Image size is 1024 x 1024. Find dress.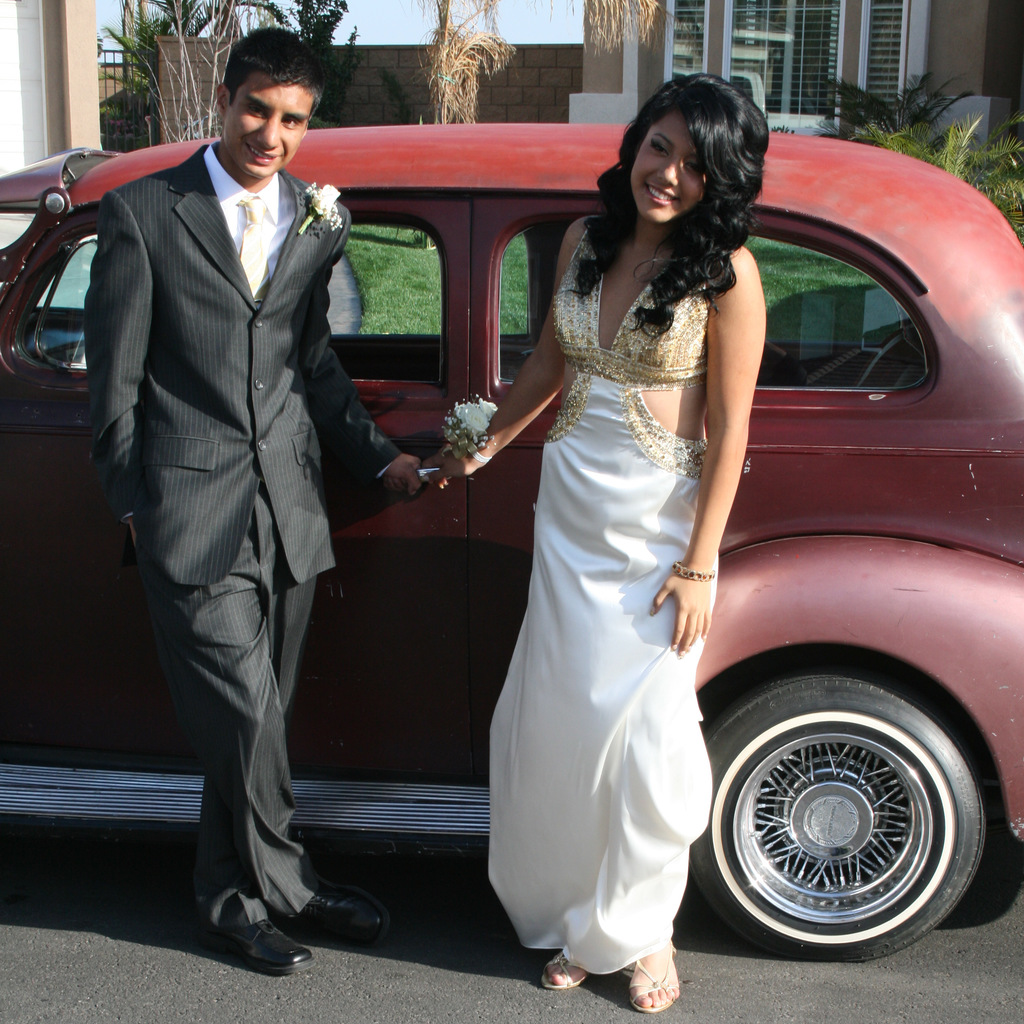
BBox(483, 225, 711, 975).
